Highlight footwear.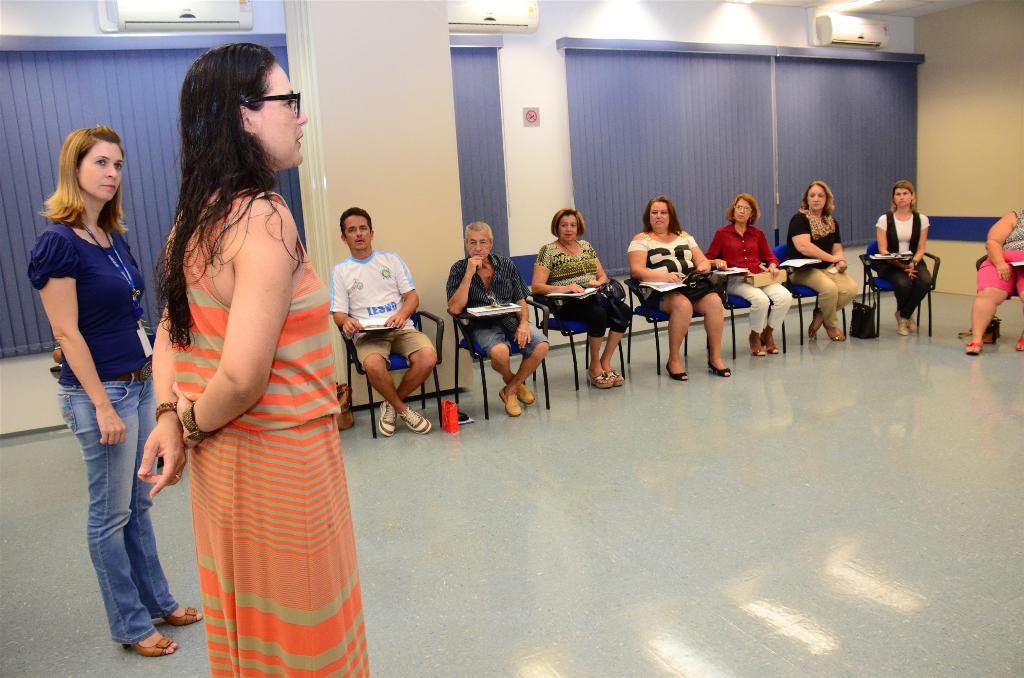
Highlighted region: [163,604,202,622].
